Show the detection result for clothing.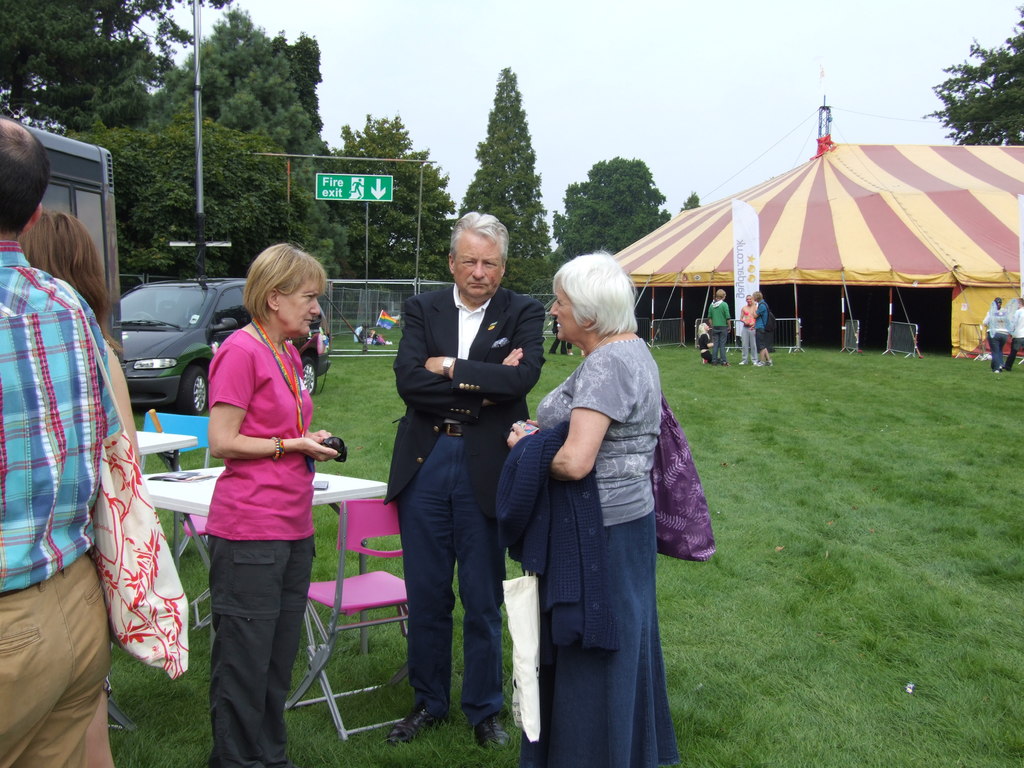
bbox(0, 241, 123, 767).
